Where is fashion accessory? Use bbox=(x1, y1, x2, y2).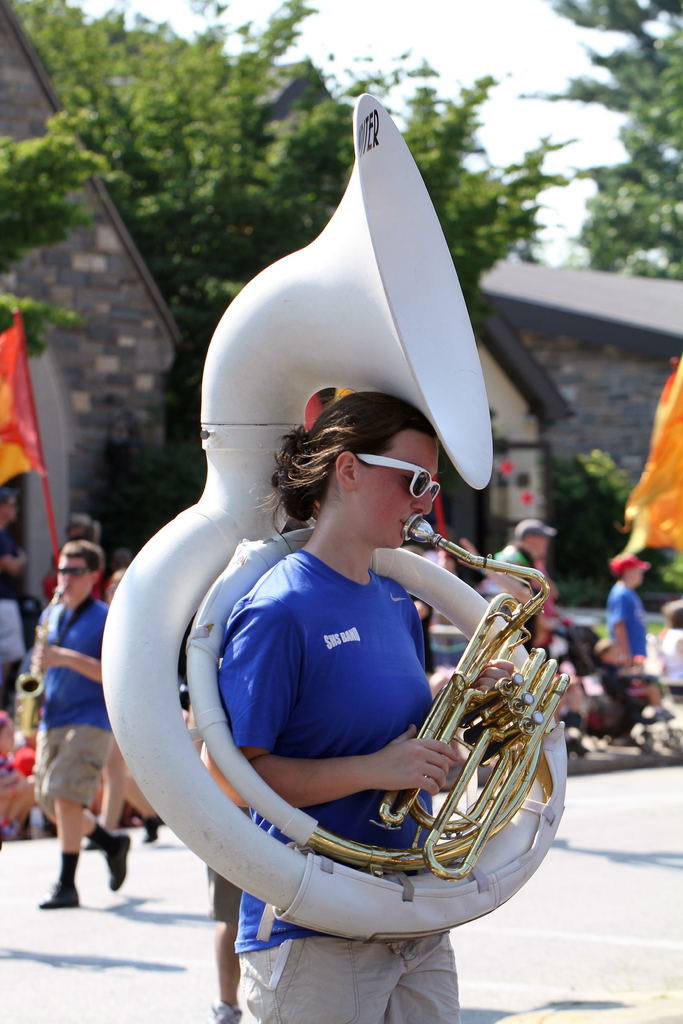
bbox=(351, 449, 441, 502).
